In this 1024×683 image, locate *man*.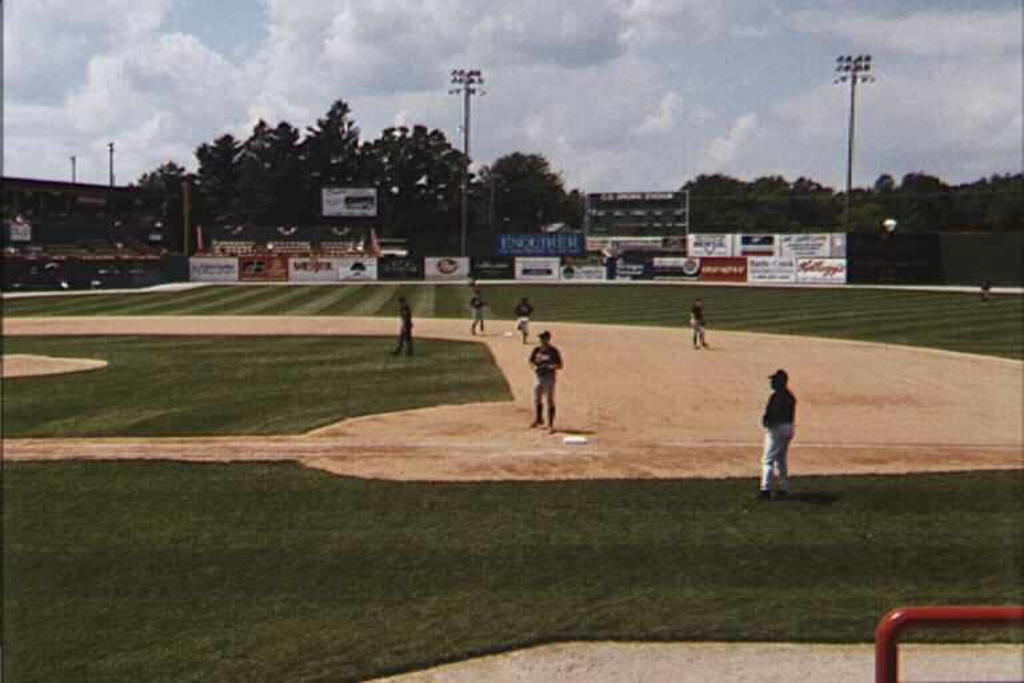
Bounding box: [left=523, top=324, right=561, bottom=436].
